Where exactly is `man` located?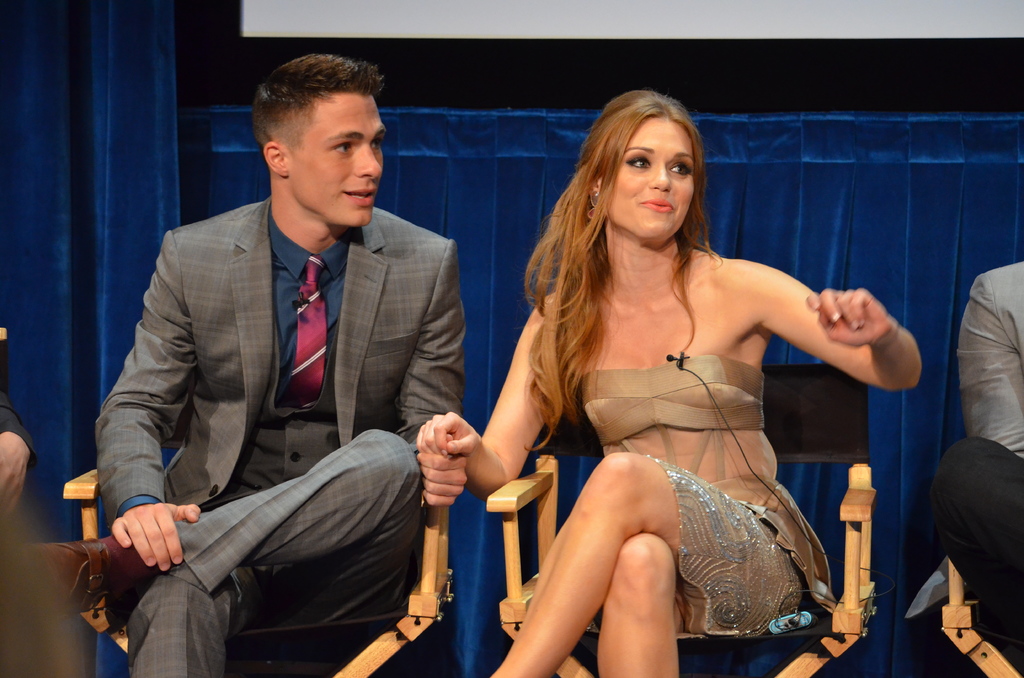
Its bounding box is detection(897, 260, 1023, 647).
